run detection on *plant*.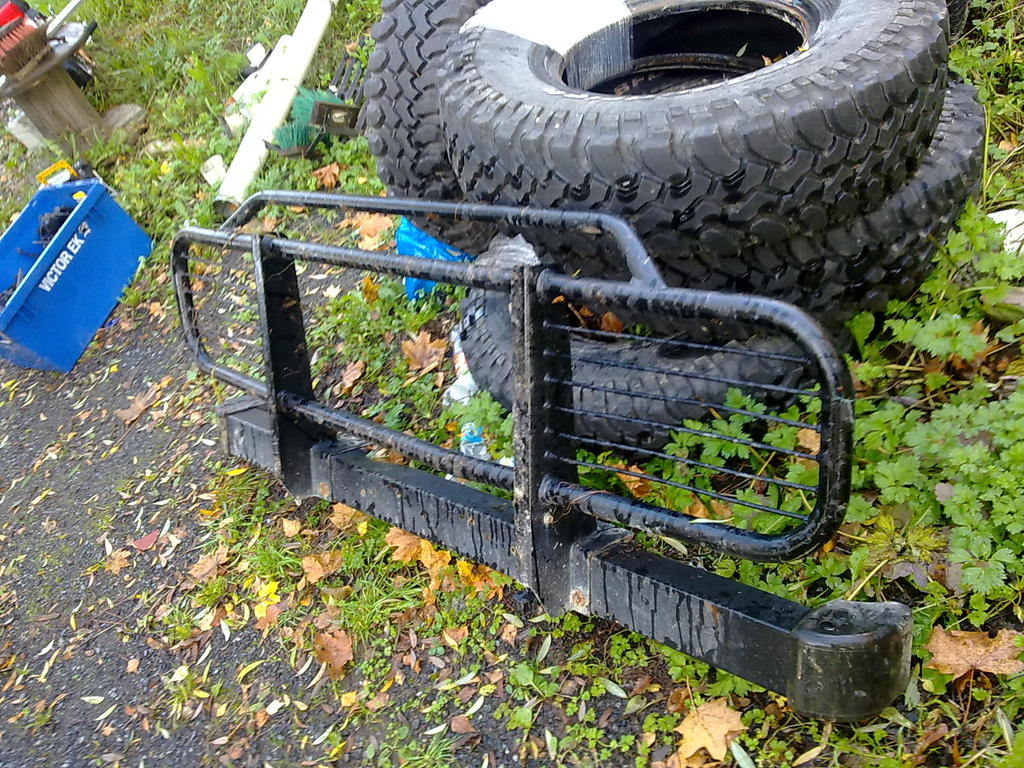
Result: bbox=[83, 38, 164, 115].
